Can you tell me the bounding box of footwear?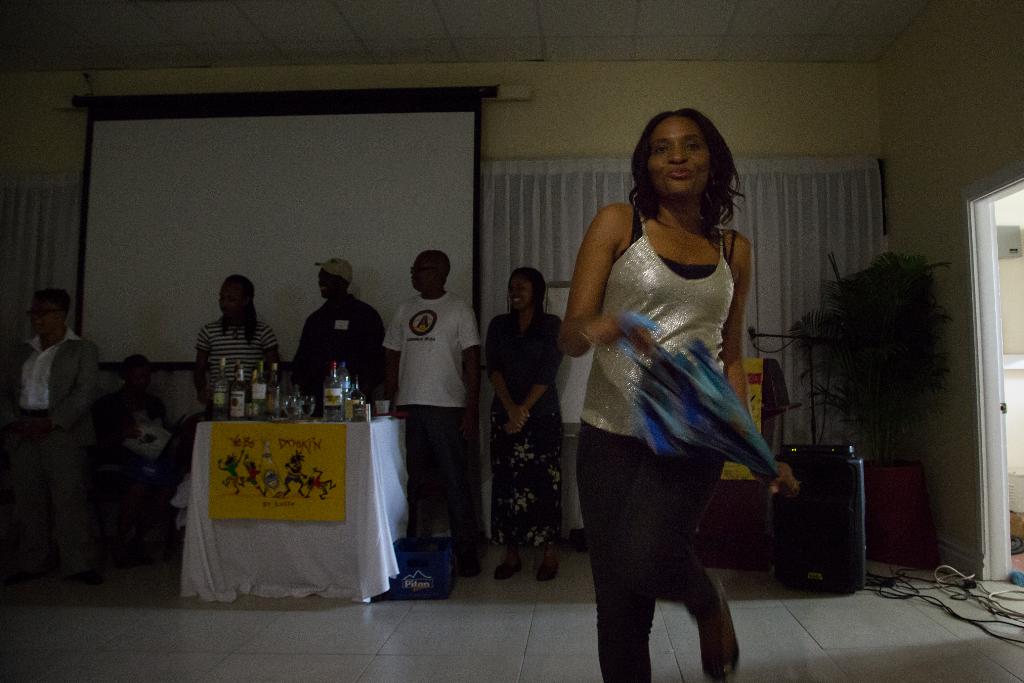
<box>536,559,563,579</box>.
